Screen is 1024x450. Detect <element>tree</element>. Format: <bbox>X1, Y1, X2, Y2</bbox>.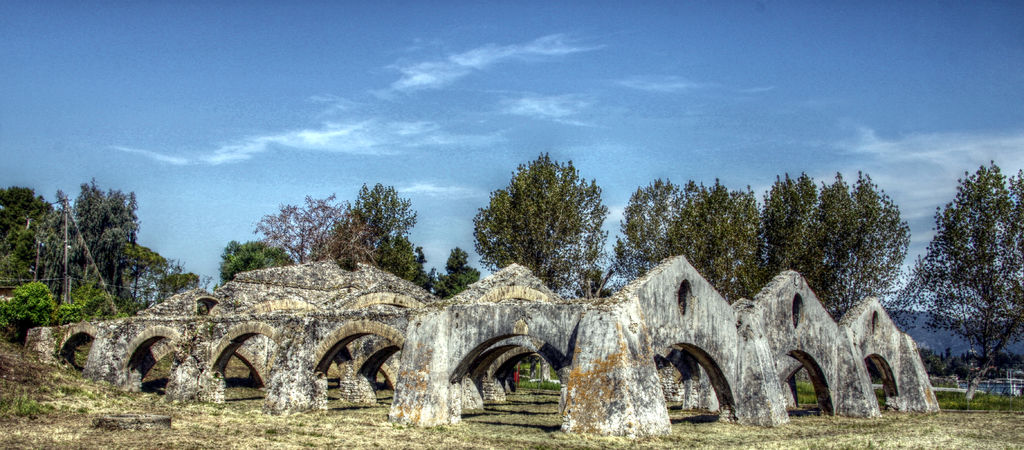
<bbox>251, 193, 383, 272</bbox>.
